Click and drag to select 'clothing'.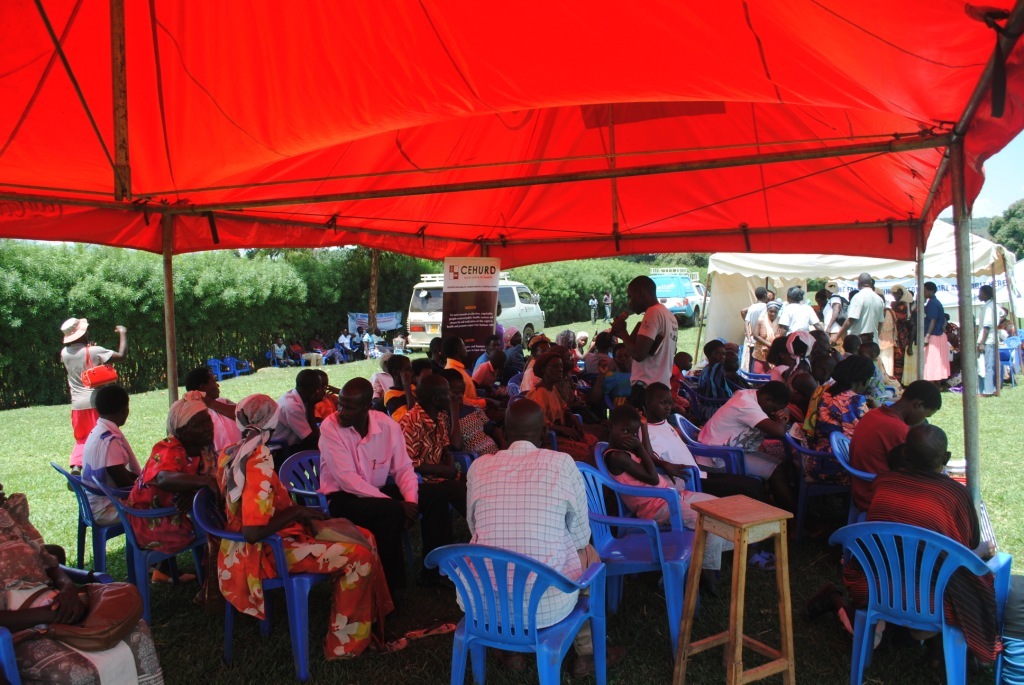
Selection: bbox(105, 428, 237, 612).
